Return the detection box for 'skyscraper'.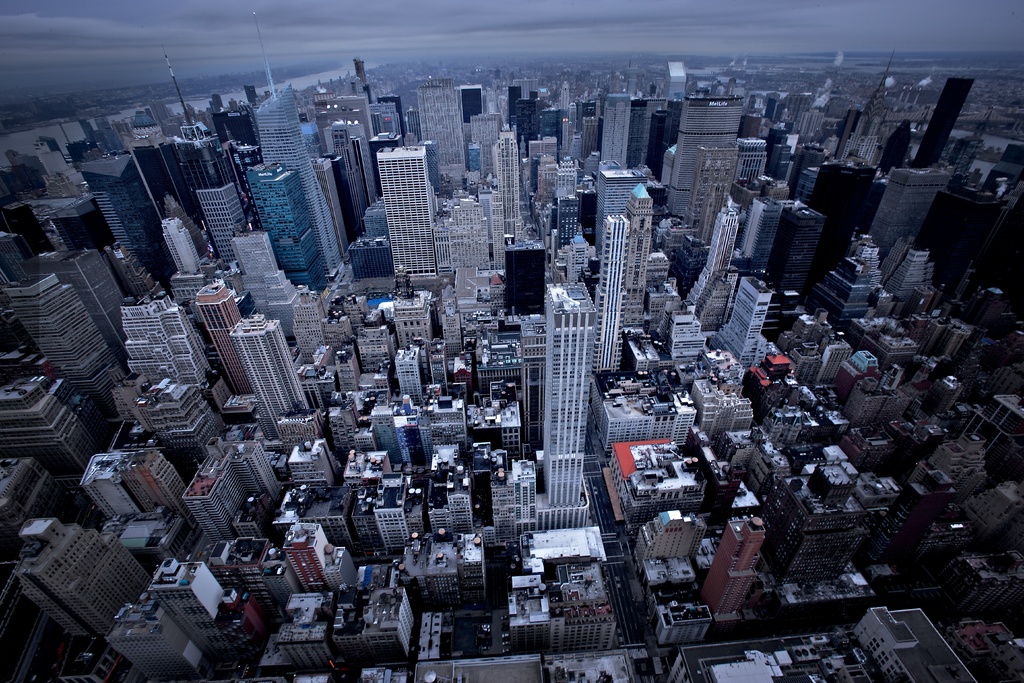
<box>241,445,288,497</box>.
